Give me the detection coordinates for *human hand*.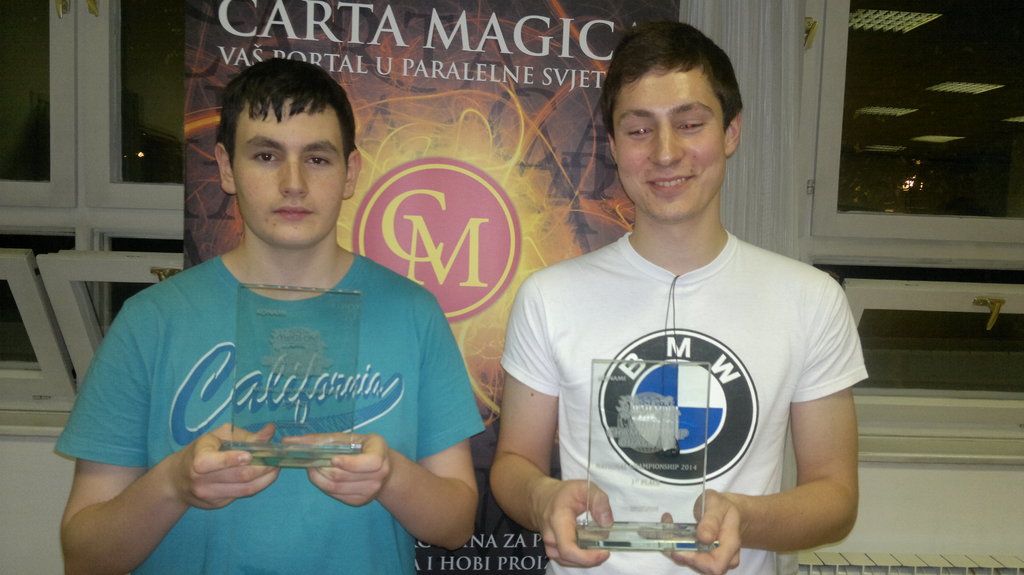
<region>282, 432, 393, 509</region>.
